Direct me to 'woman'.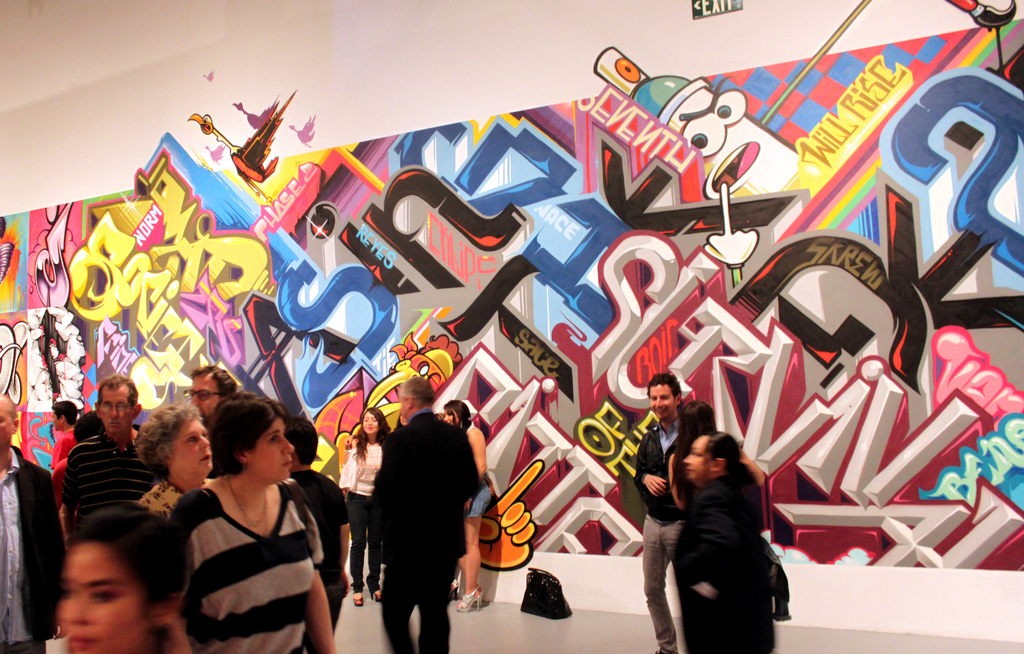
Direction: x1=669 y1=396 x2=767 y2=518.
